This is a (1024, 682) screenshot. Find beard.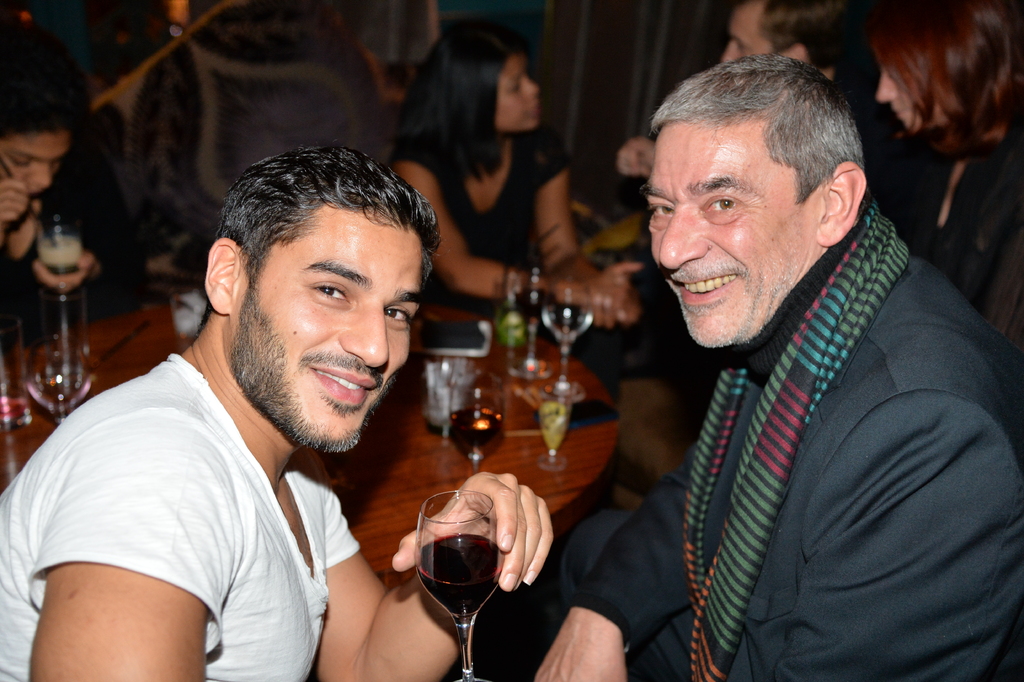
Bounding box: x1=666, y1=258, x2=809, y2=345.
